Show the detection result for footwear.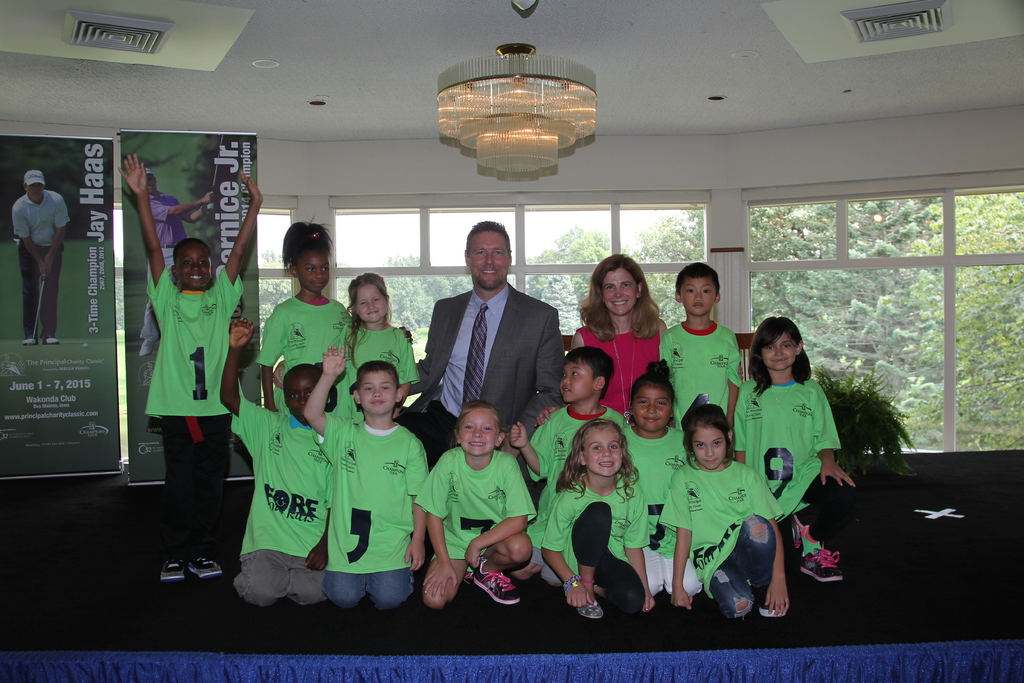
x1=797, y1=547, x2=846, y2=580.
